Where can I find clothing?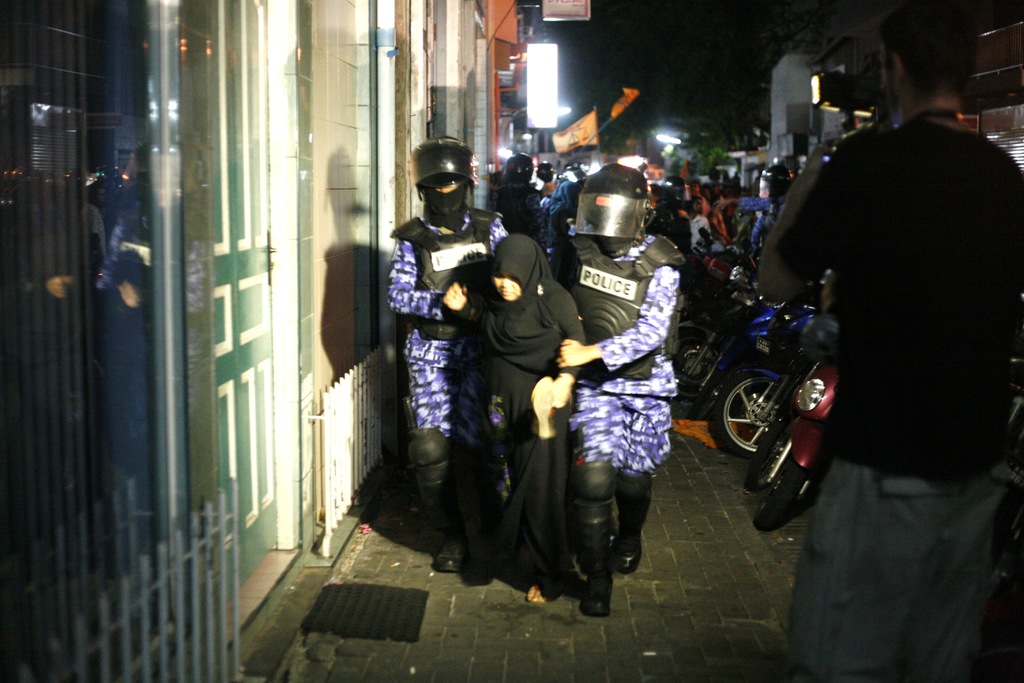
You can find it at BBox(716, 206, 731, 256).
